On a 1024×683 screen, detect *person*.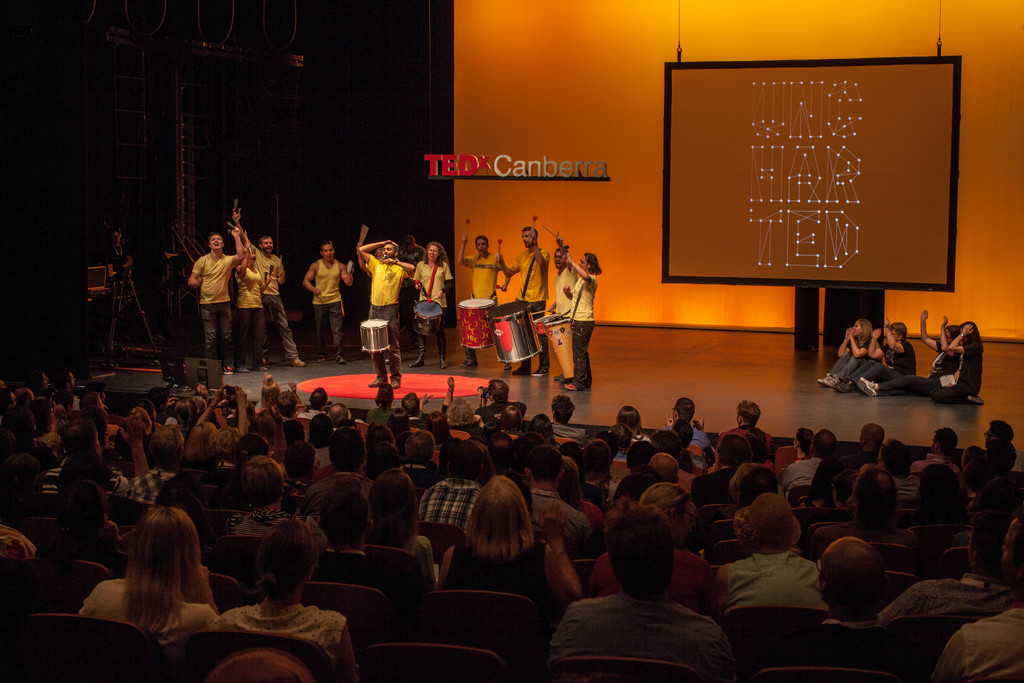
x1=929, y1=320, x2=985, y2=406.
